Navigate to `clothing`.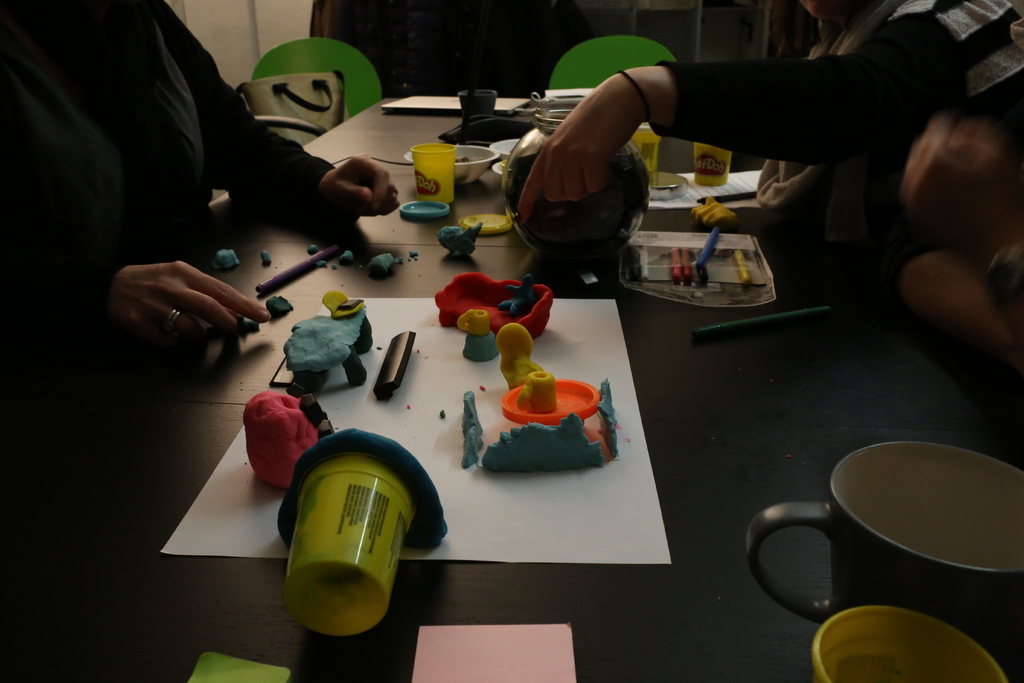
Navigation target: box(643, 0, 1023, 293).
